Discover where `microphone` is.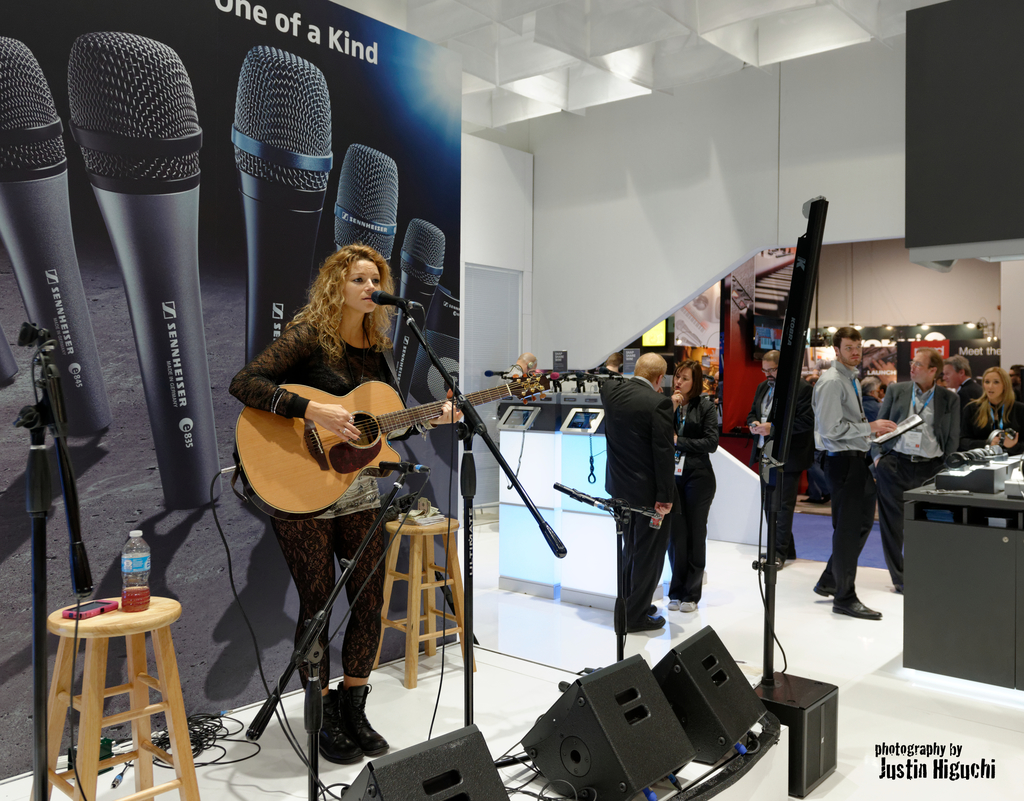
Discovered at 399,219,449,406.
